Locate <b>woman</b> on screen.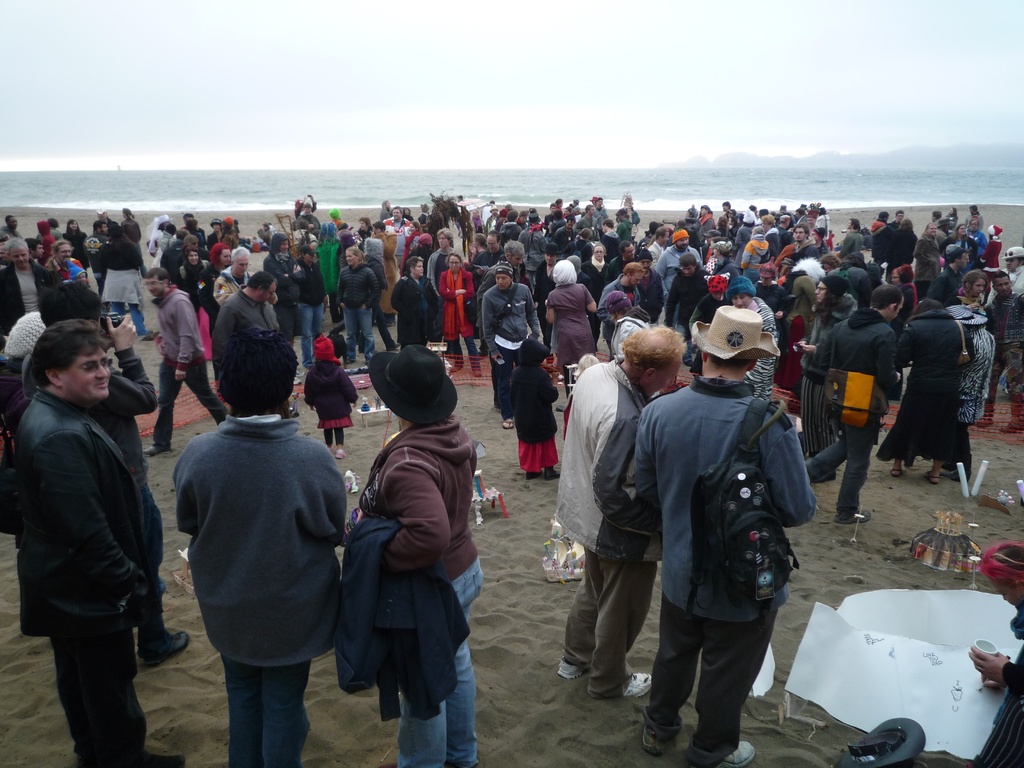
On screen at bbox=[578, 242, 614, 356].
